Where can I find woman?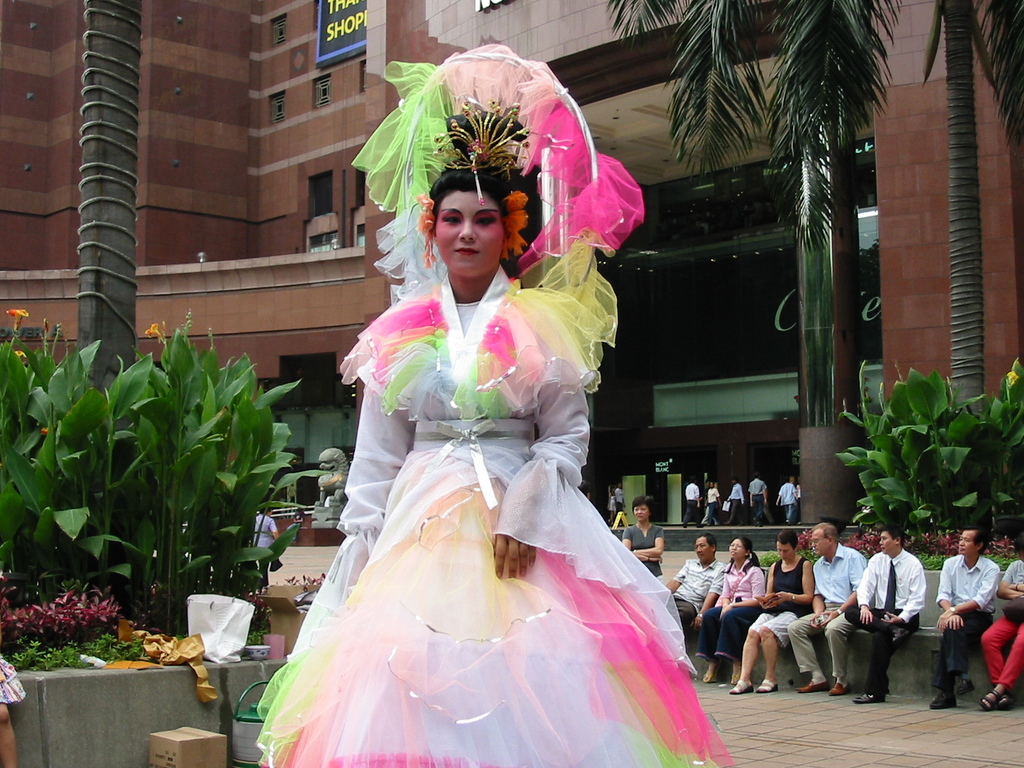
You can find it at <box>730,525,819,696</box>.
